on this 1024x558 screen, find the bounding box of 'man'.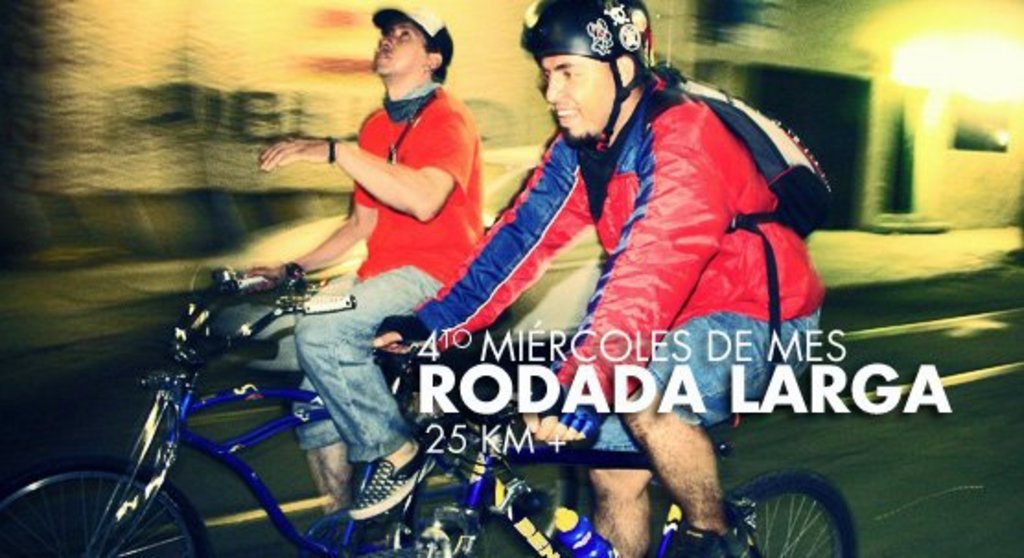
Bounding box: left=372, top=55, right=827, bottom=527.
